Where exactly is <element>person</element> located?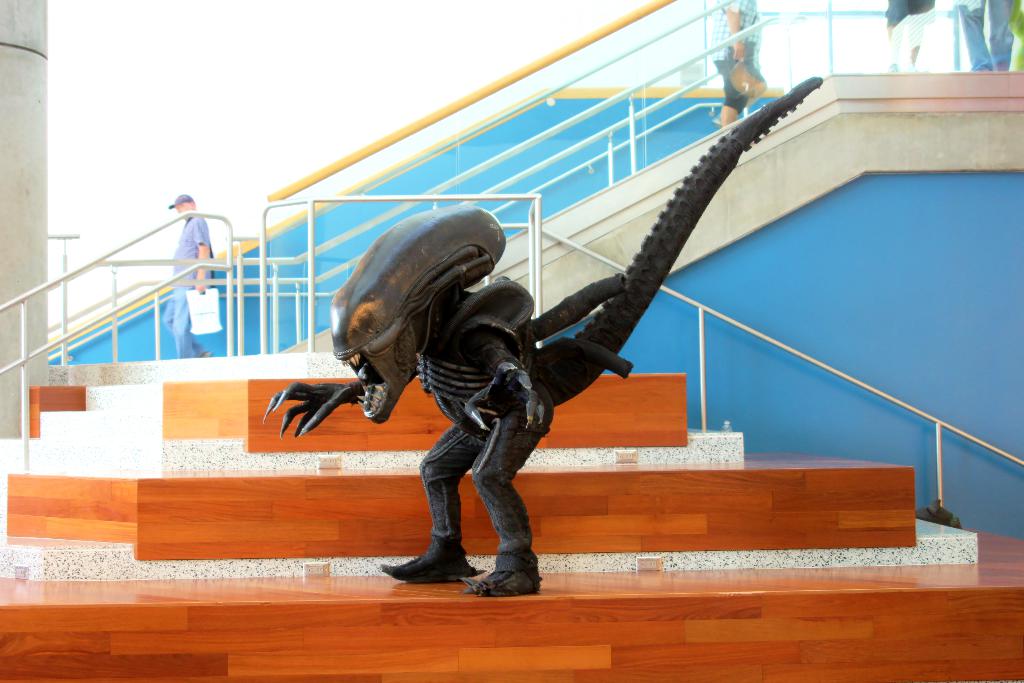
Its bounding box is left=959, top=0, right=1011, bottom=68.
